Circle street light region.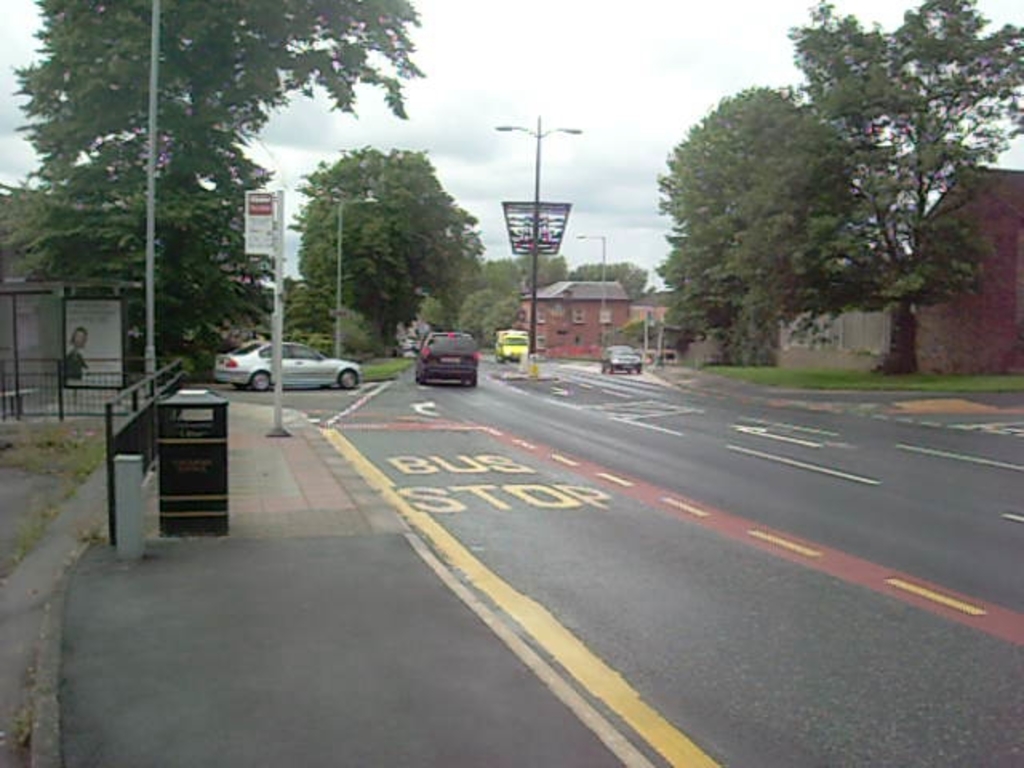
Region: 568 235 611 349.
